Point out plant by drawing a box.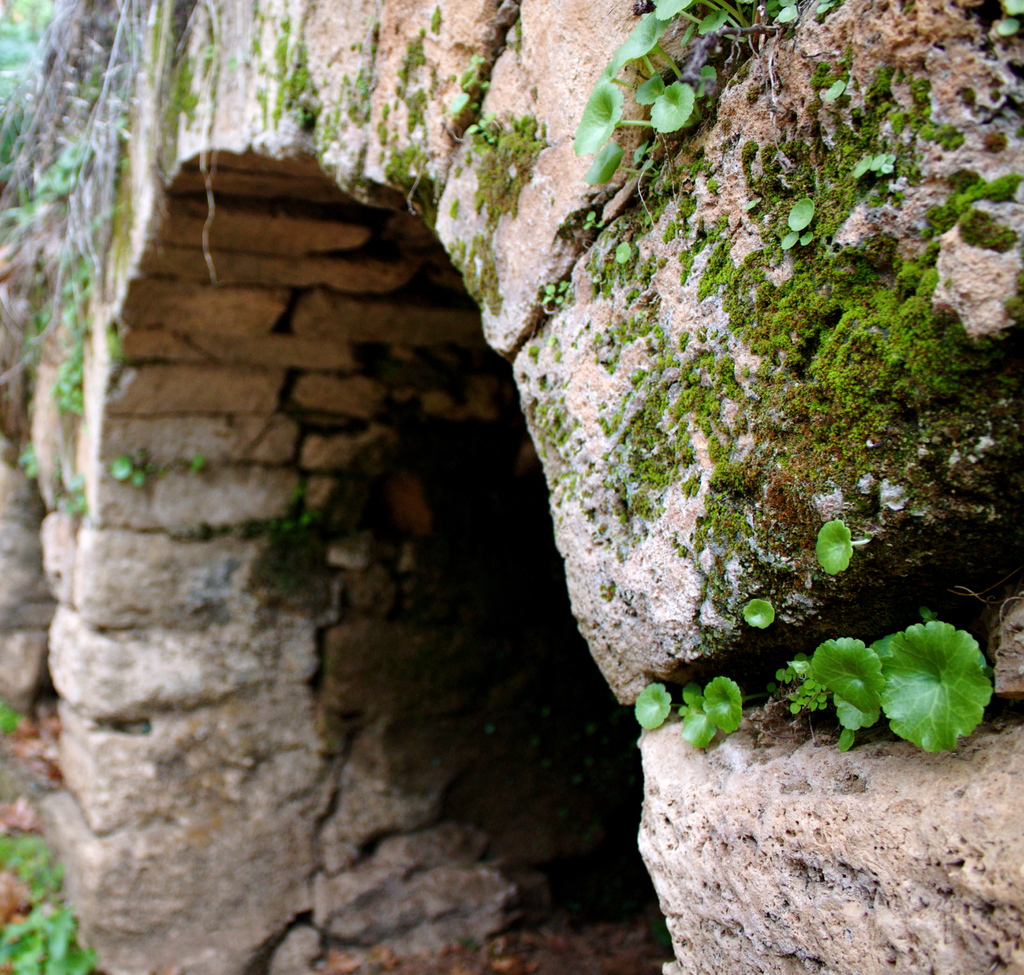
(177, 452, 200, 481).
